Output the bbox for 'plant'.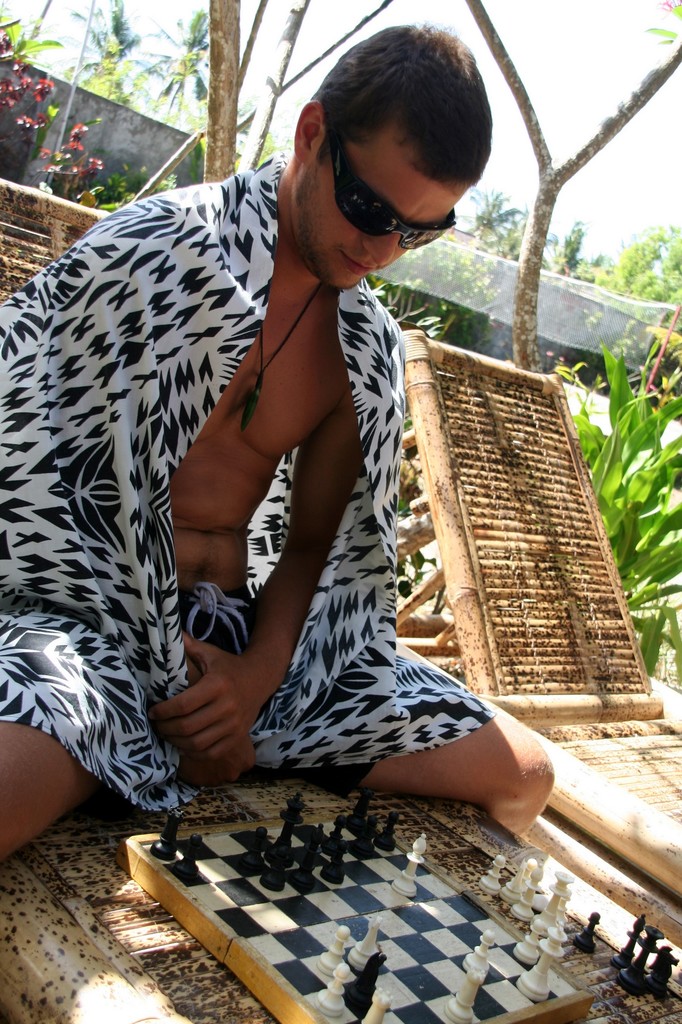
(x1=450, y1=188, x2=537, y2=257).
